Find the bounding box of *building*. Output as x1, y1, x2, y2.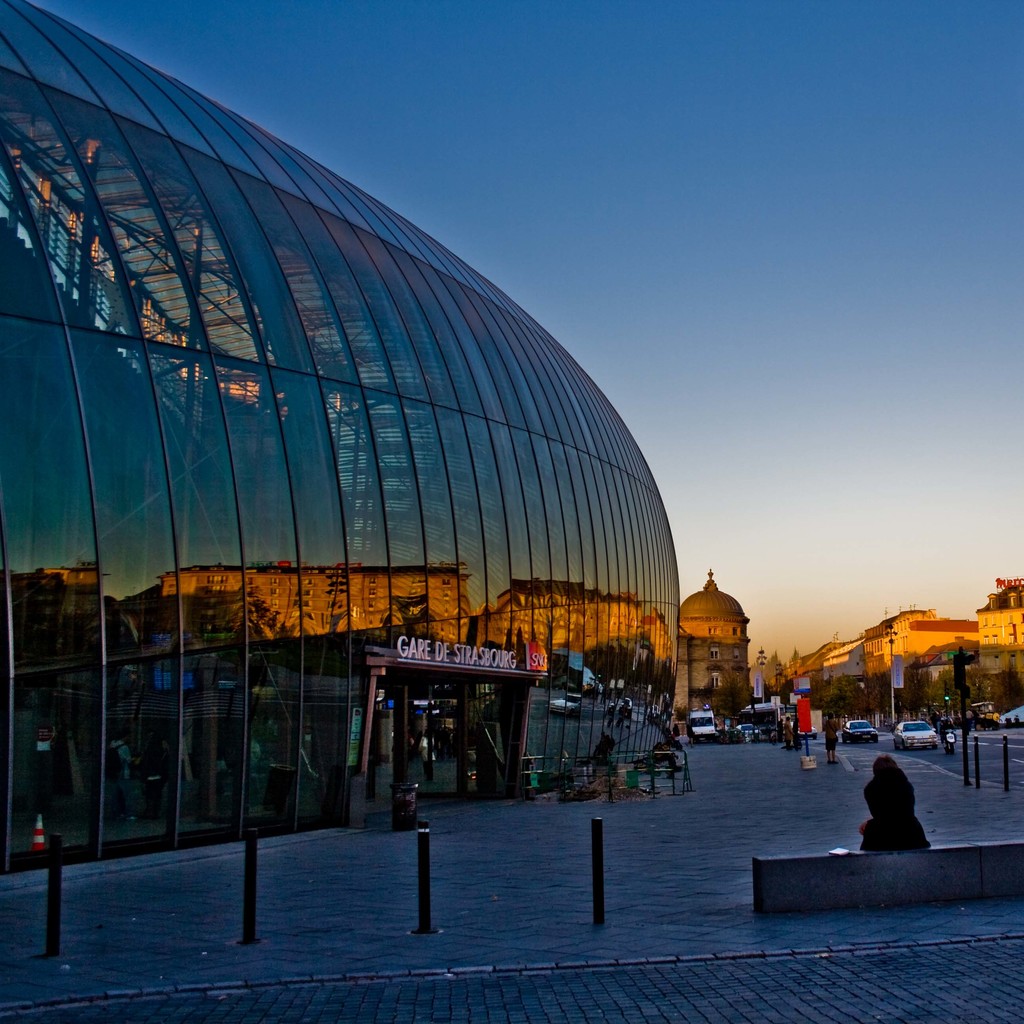
862, 608, 948, 675.
